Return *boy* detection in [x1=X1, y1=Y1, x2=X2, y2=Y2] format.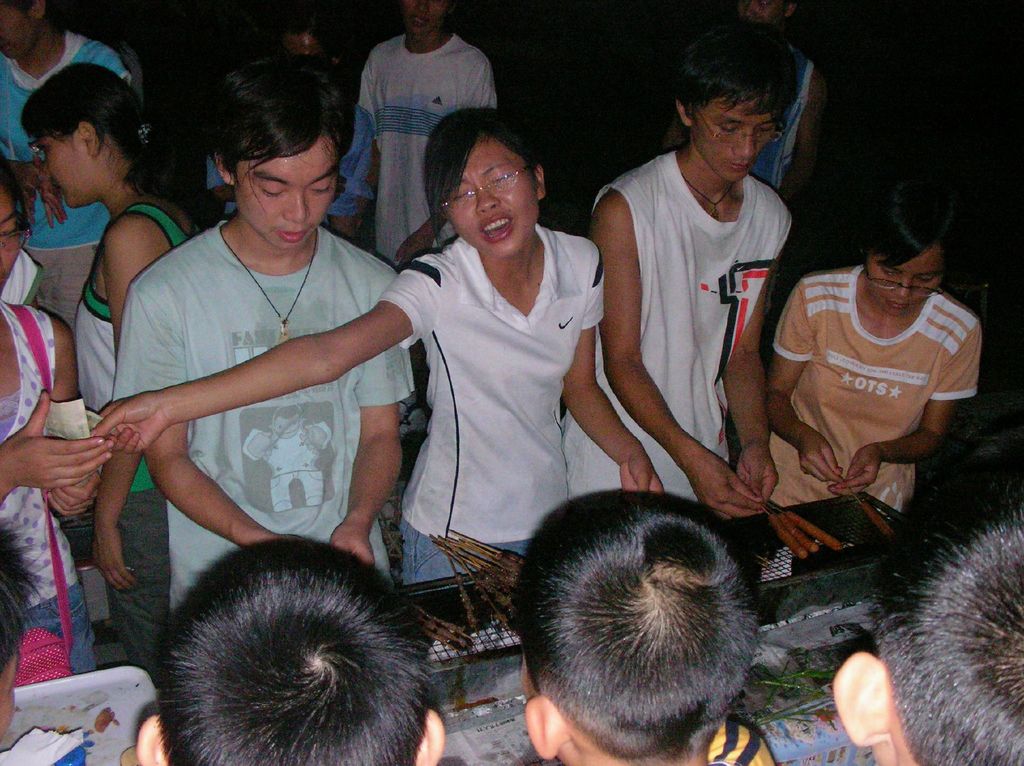
[x1=490, y1=493, x2=779, y2=765].
